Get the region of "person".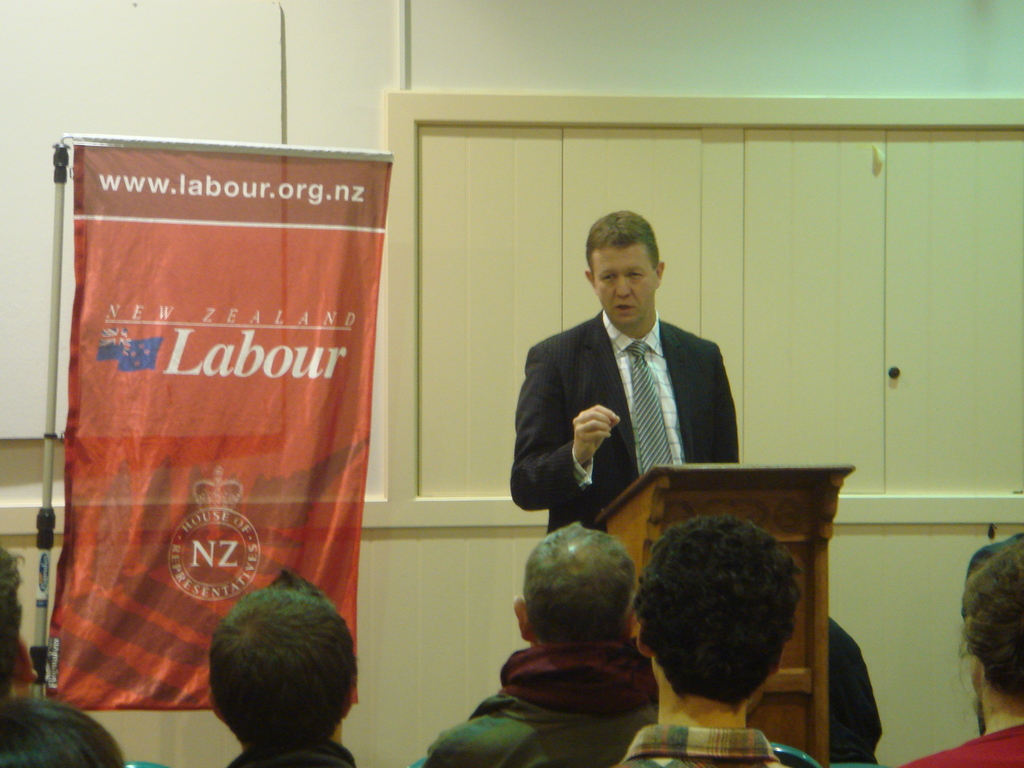
<bbox>892, 532, 1023, 766</bbox>.
